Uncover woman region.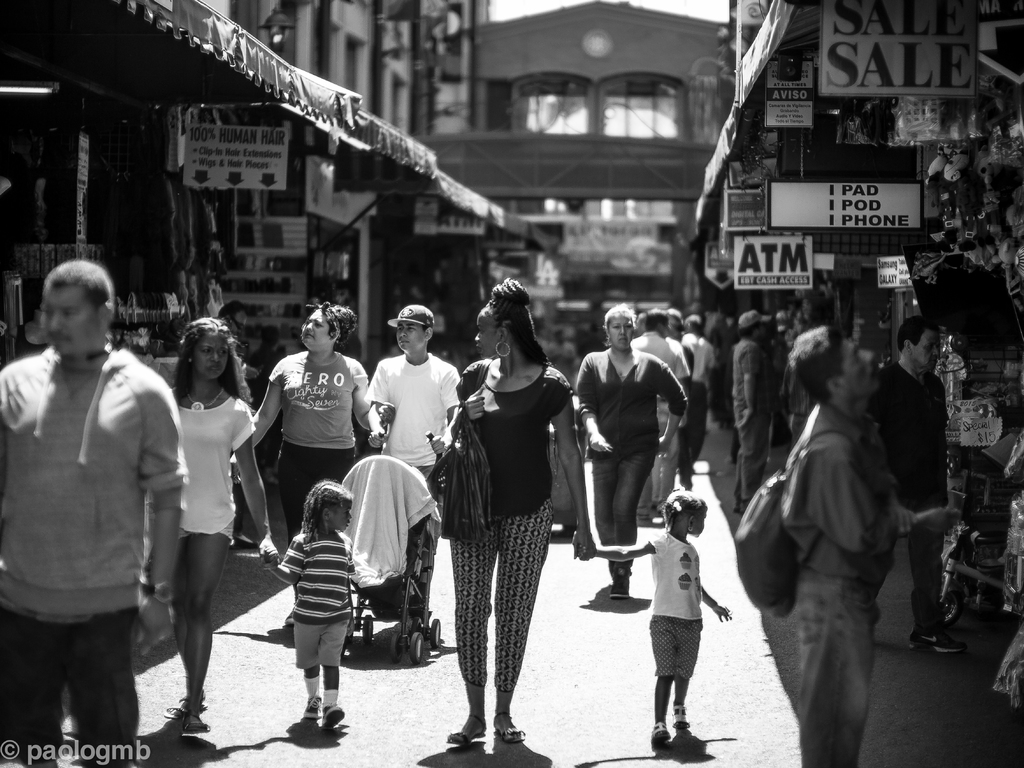
Uncovered: locate(435, 258, 578, 754).
